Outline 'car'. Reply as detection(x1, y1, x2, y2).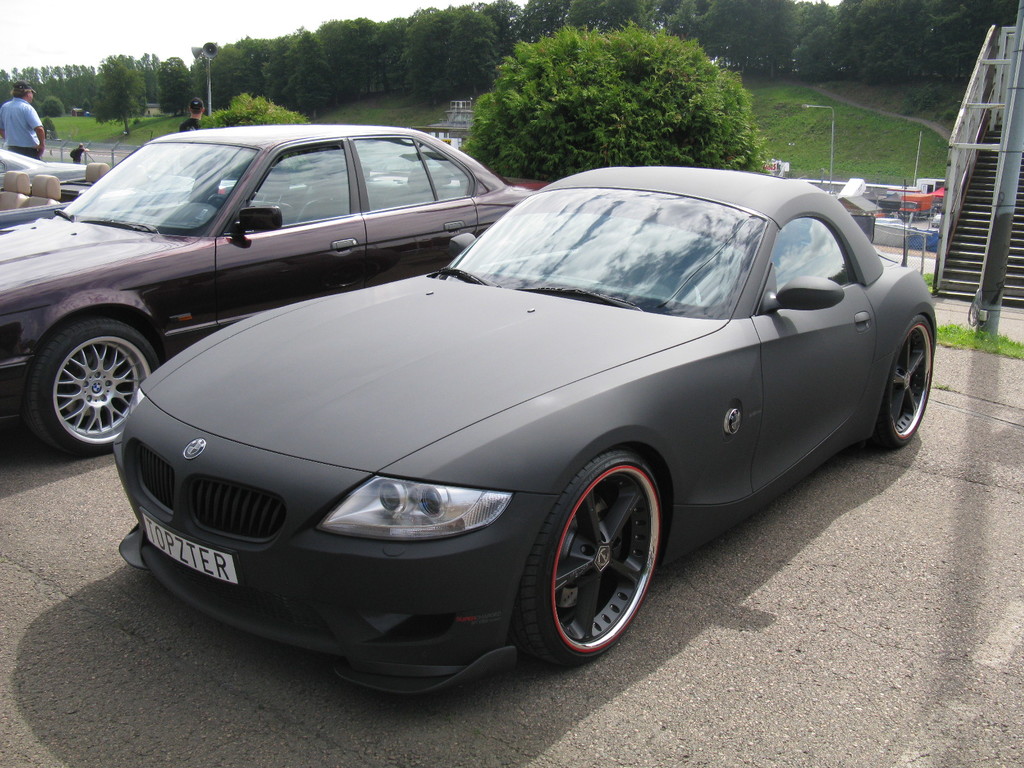
detection(83, 162, 954, 689).
